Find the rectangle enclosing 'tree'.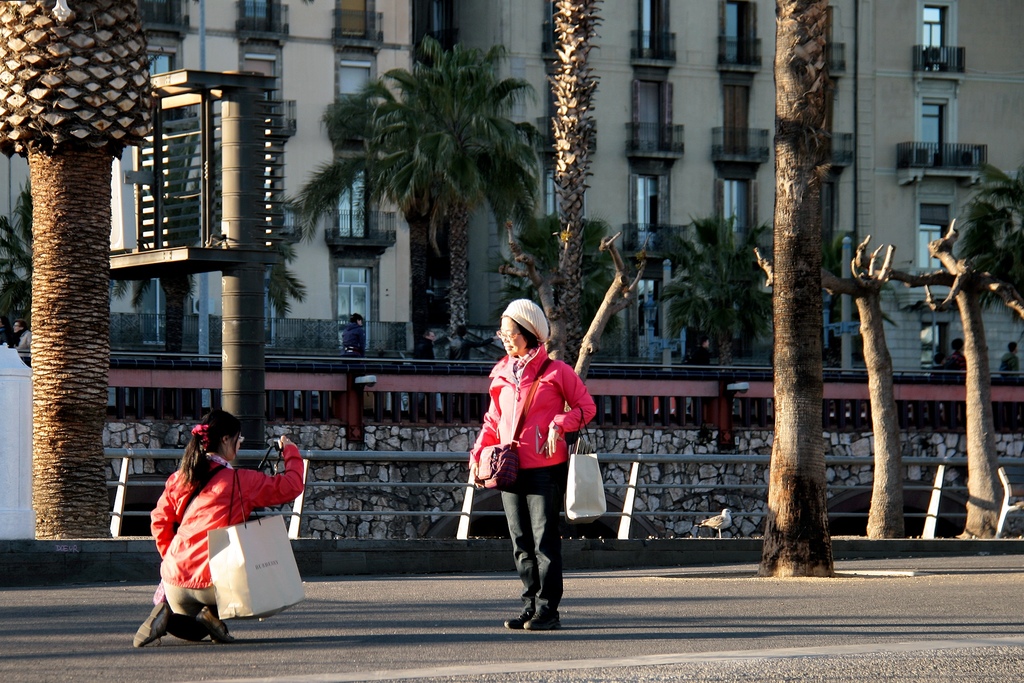
<region>492, 223, 652, 417</region>.
